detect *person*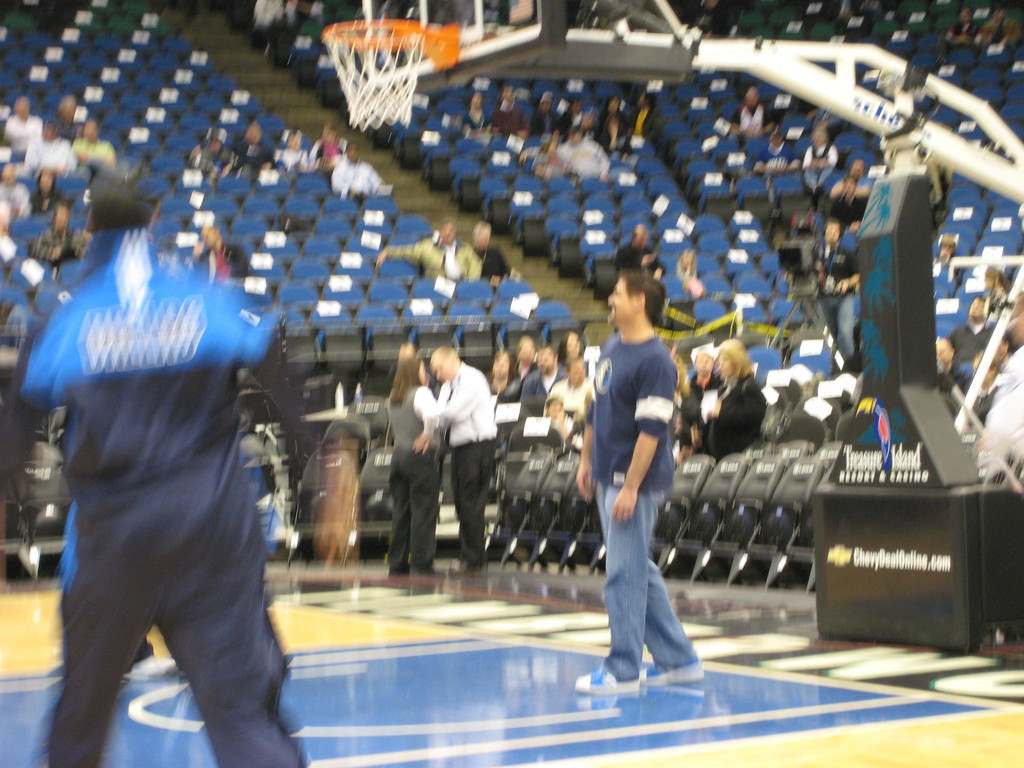
576/249/695/689
